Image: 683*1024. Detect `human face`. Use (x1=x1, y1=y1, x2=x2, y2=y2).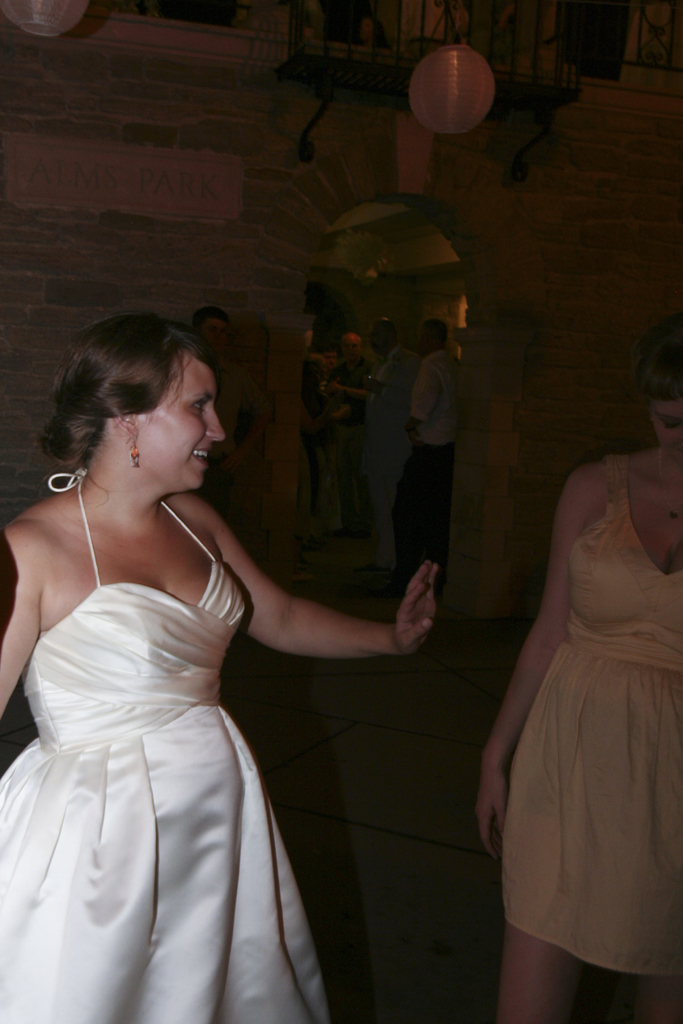
(x1=654, y1=400, x2=682, y2=467).
